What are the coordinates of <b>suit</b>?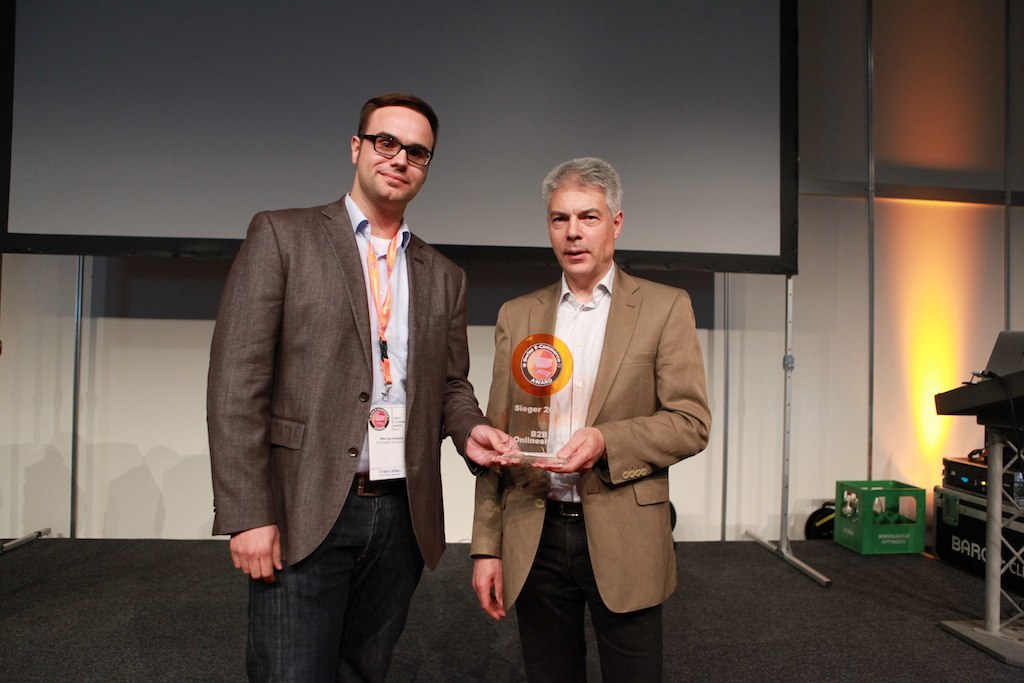
rect(205, 191, 486, 682).
